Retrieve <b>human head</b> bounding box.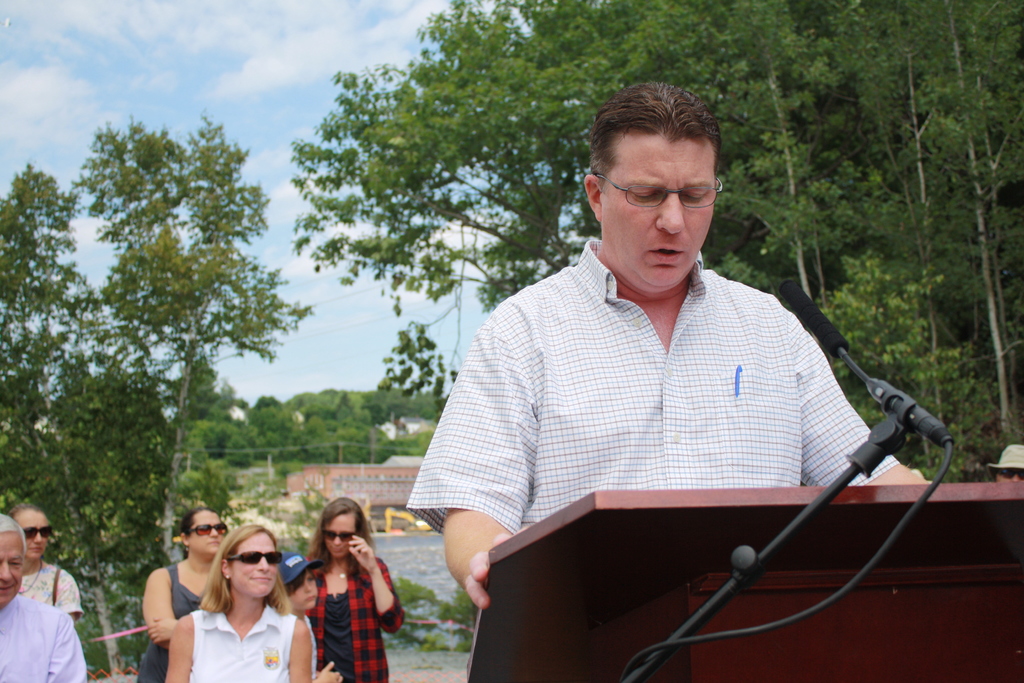
Bounding box: box(0, 515, 28, 607).
